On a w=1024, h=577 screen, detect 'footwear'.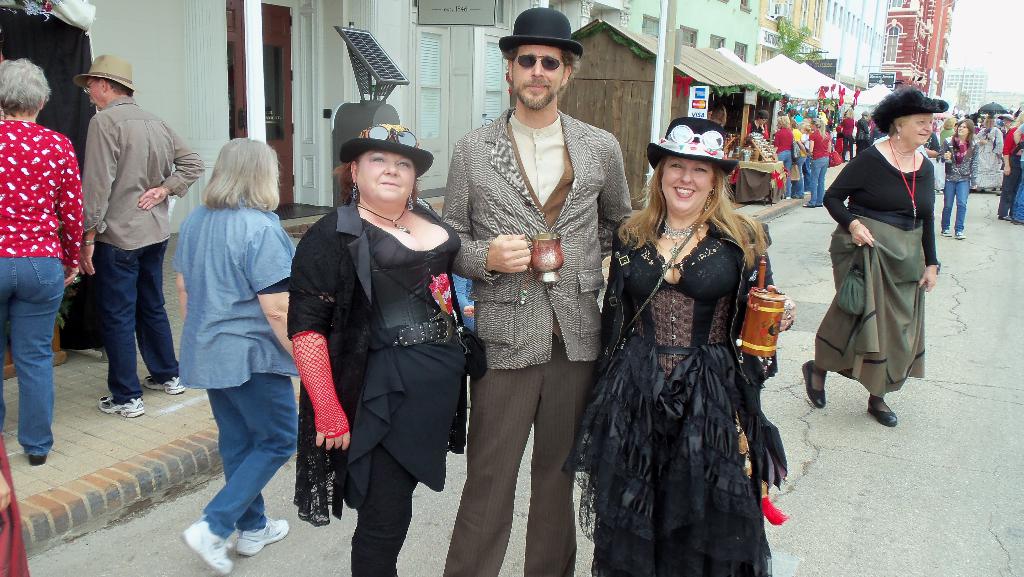
Rect(1009, 218, 1020, 223).
